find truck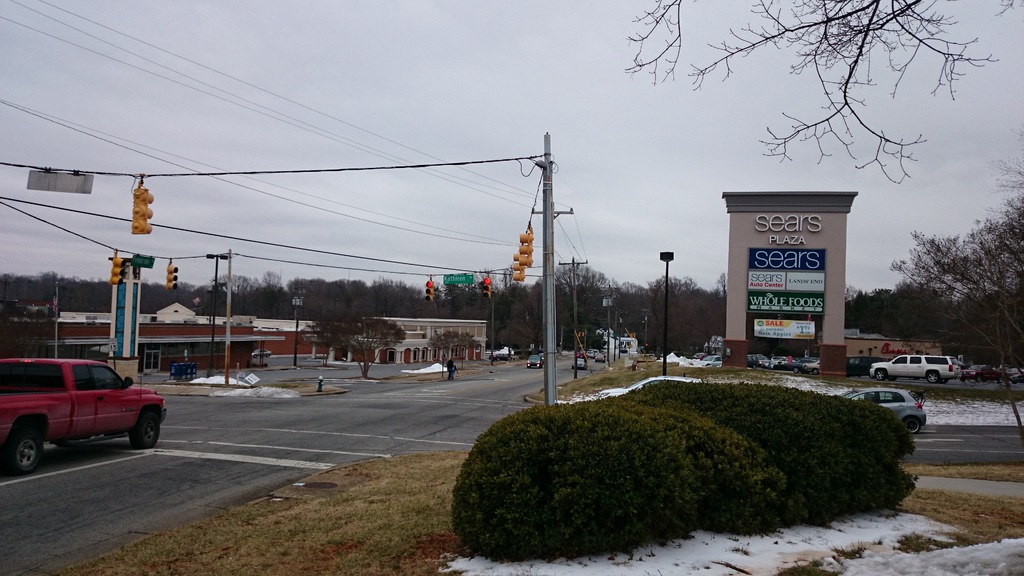
bbox=(0, 354, 170, 474)
